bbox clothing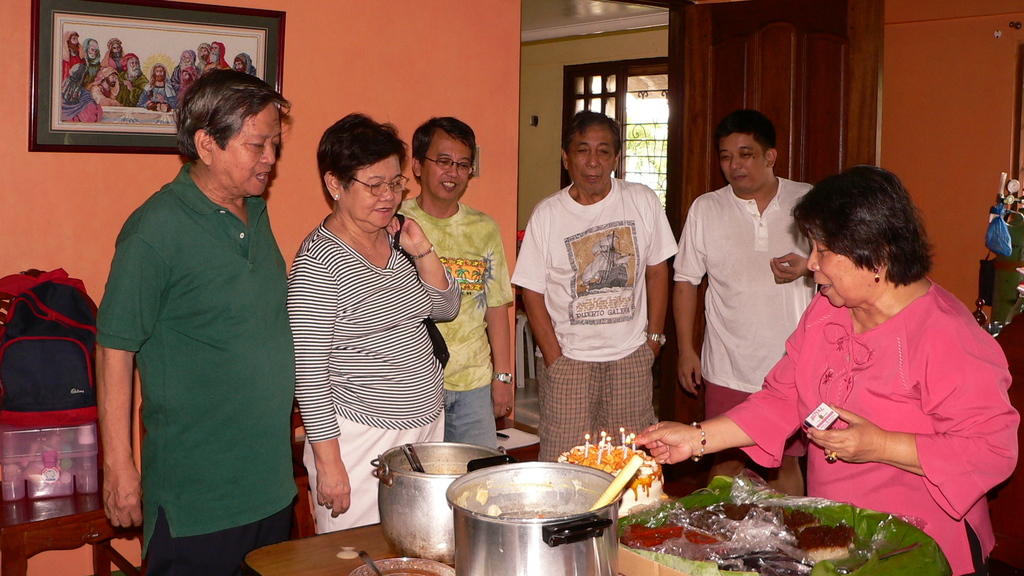
(143, 72, 180, 107)
